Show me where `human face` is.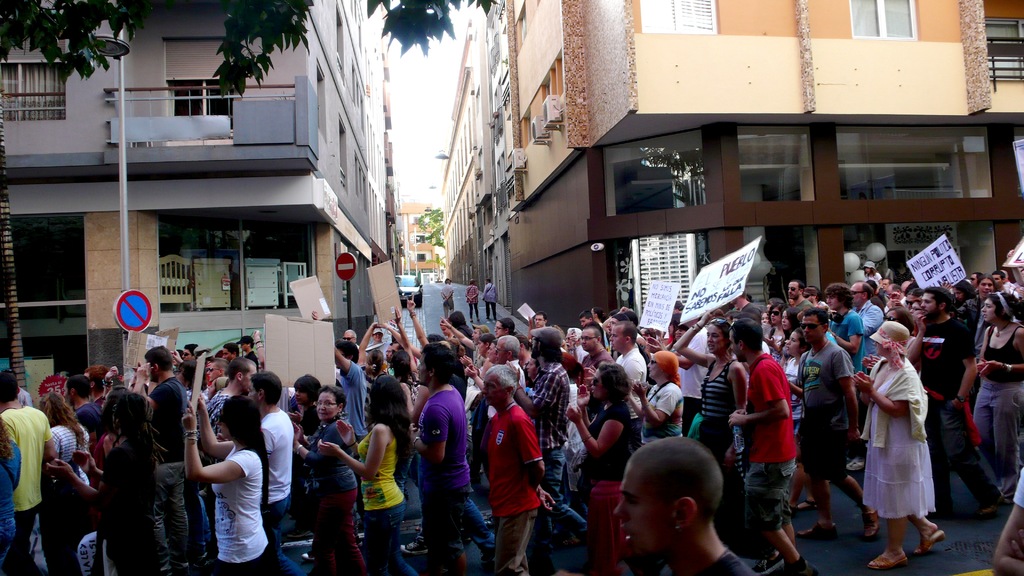
`human face` is at [x1=980, y1=298, x2=995, y2=316].
